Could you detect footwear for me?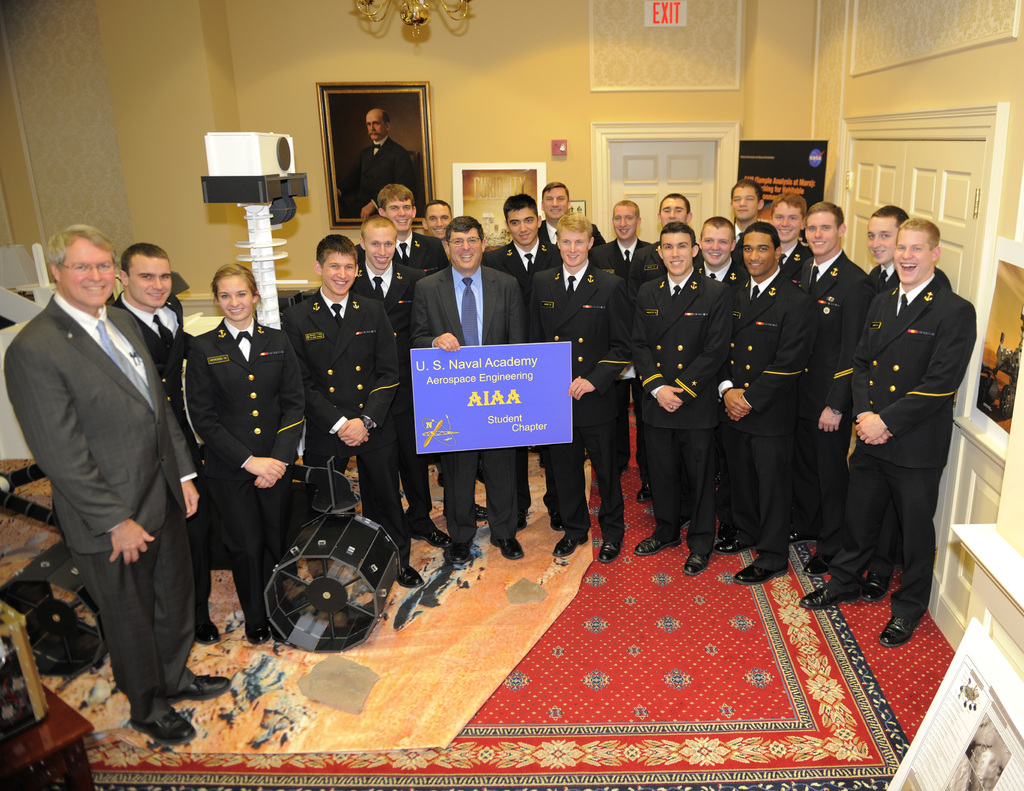
Detection result: select_region(162, 677, 232, 708).
